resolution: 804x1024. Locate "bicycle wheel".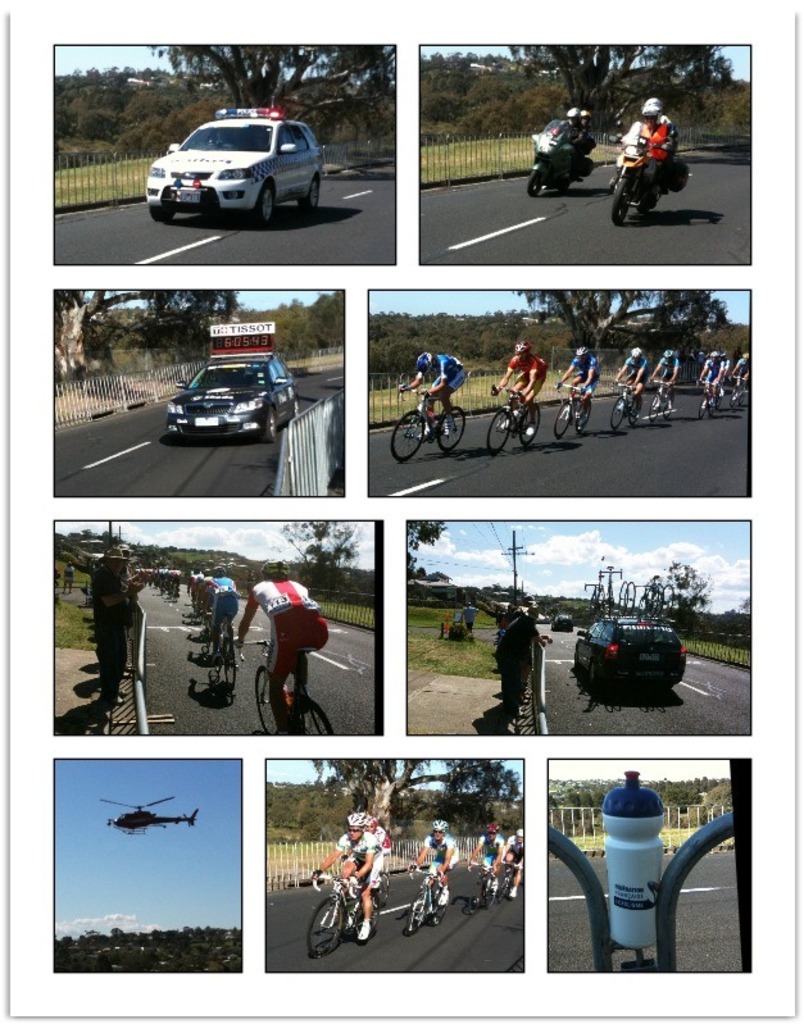
[x1=246, y1=669, x2=285, y2=731].
